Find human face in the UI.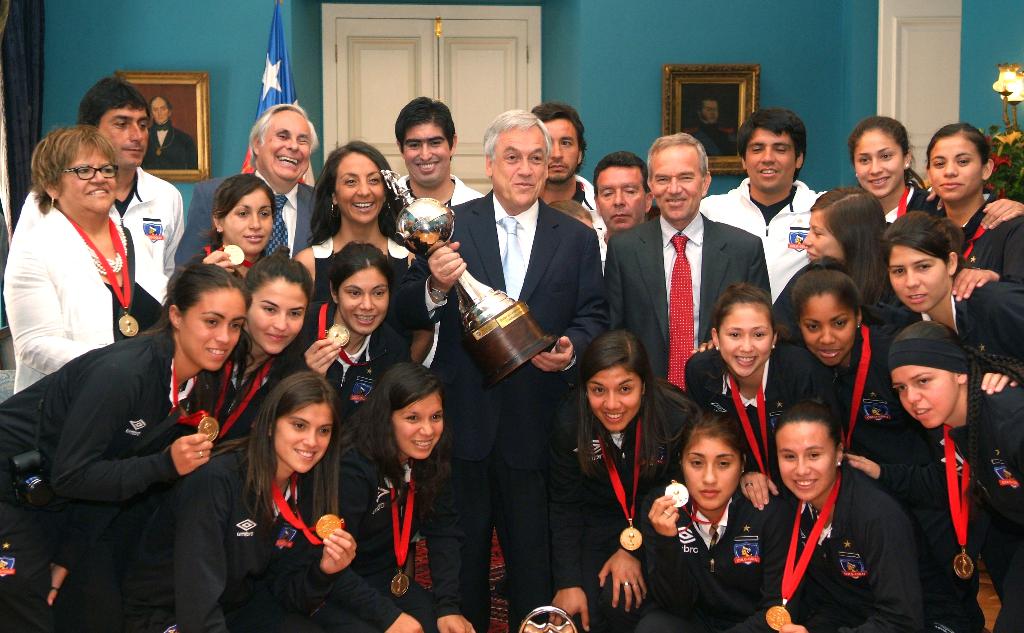
UI element at detection(261, 110, 311, 178).
